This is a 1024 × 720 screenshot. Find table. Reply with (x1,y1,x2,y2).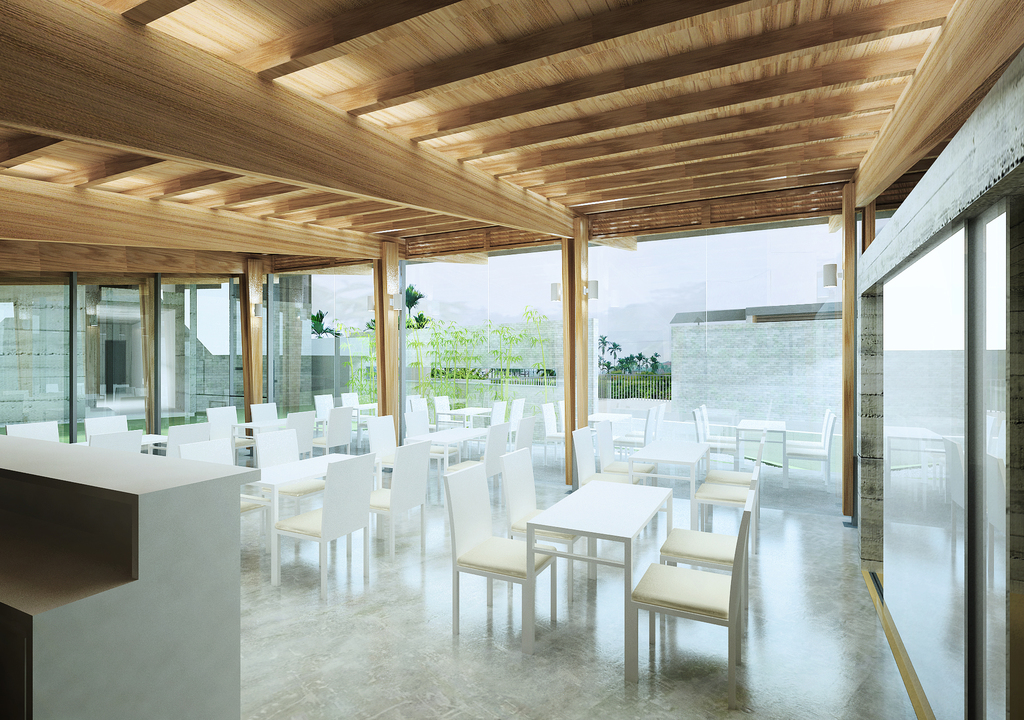
(348,400,384,415).
